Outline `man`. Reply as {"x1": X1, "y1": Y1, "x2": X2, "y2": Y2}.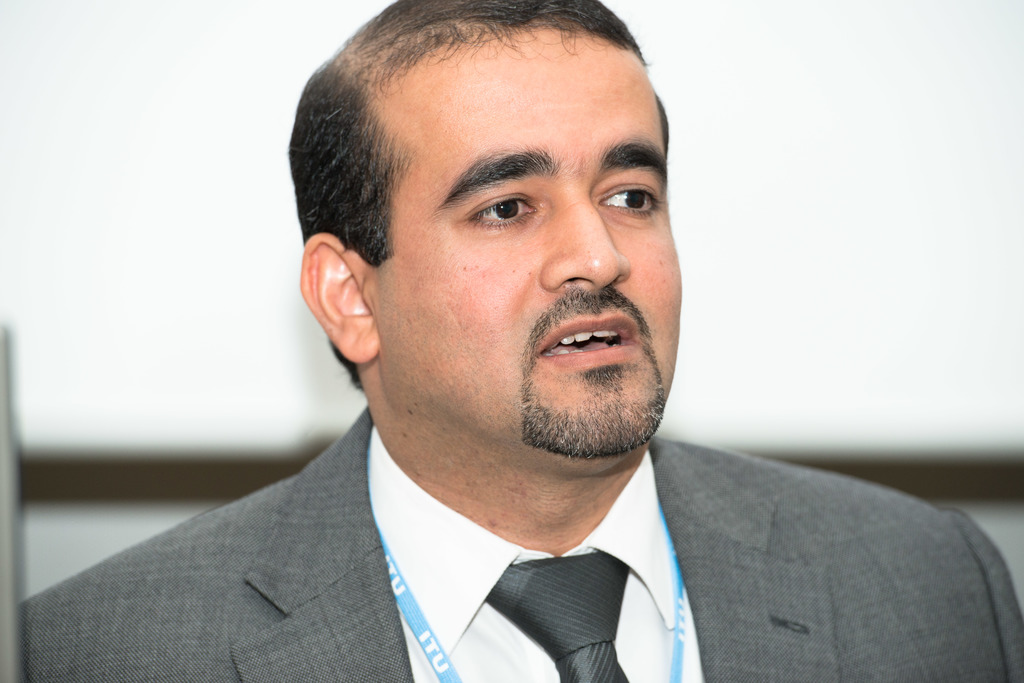
{"x1": 18, "y1": 30, "x2": 924, "y2": 670}.
